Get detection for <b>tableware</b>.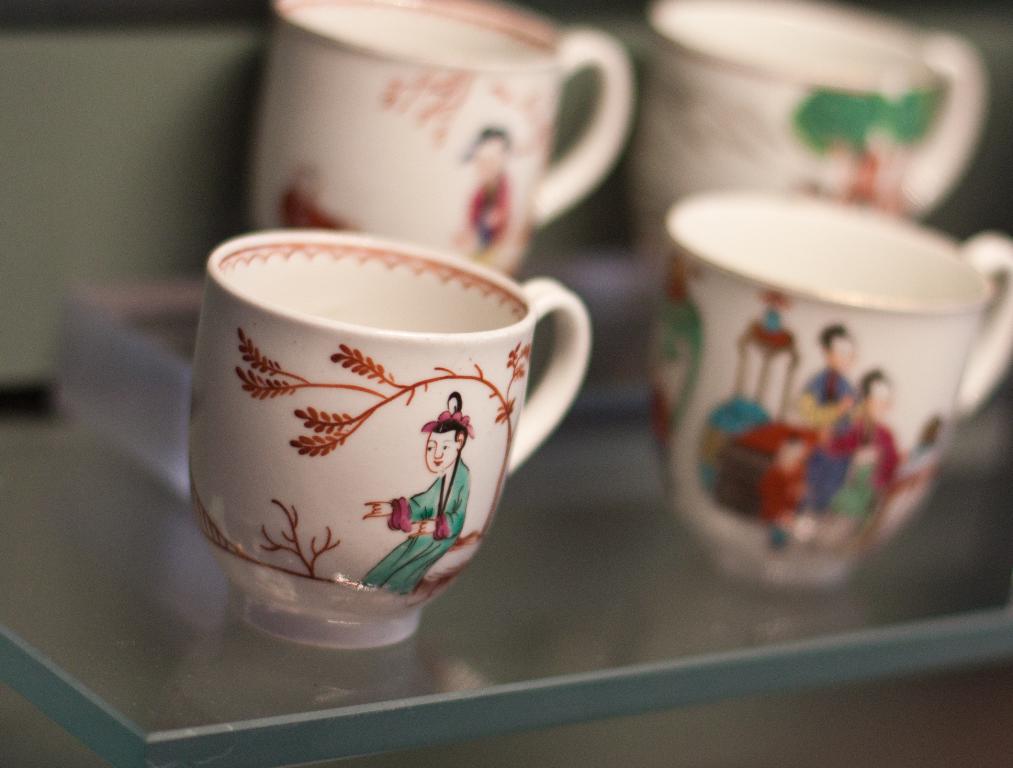
Detection: 248 0 638 283.
